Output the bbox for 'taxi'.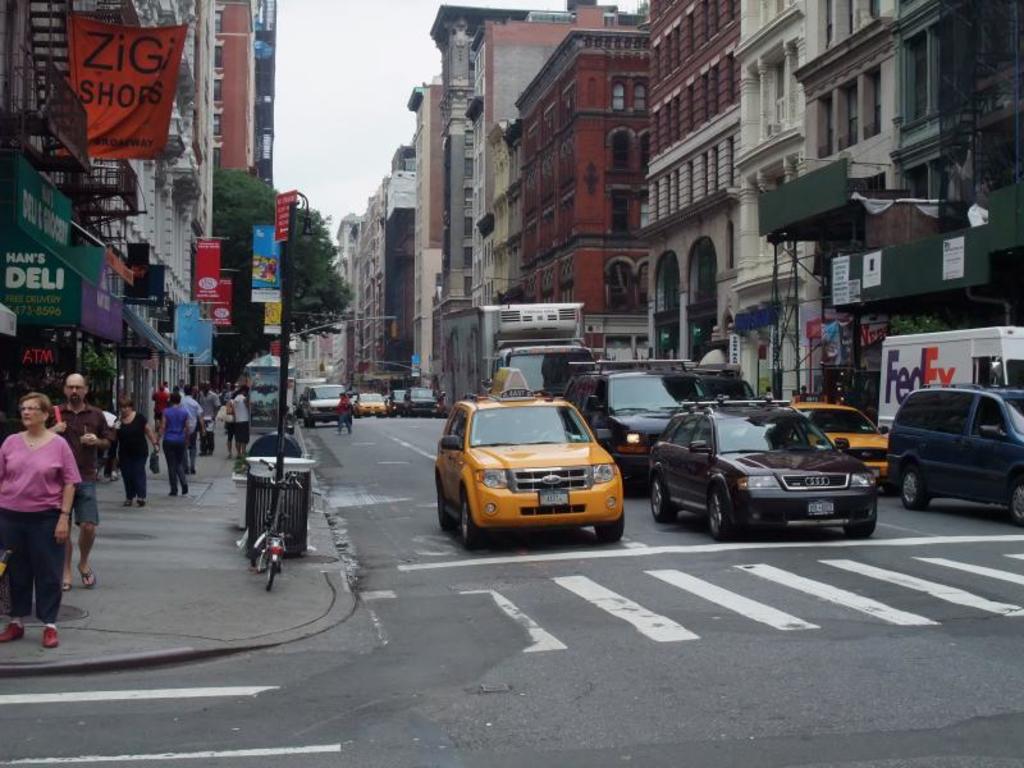
region(353, 392, 389, 417).
